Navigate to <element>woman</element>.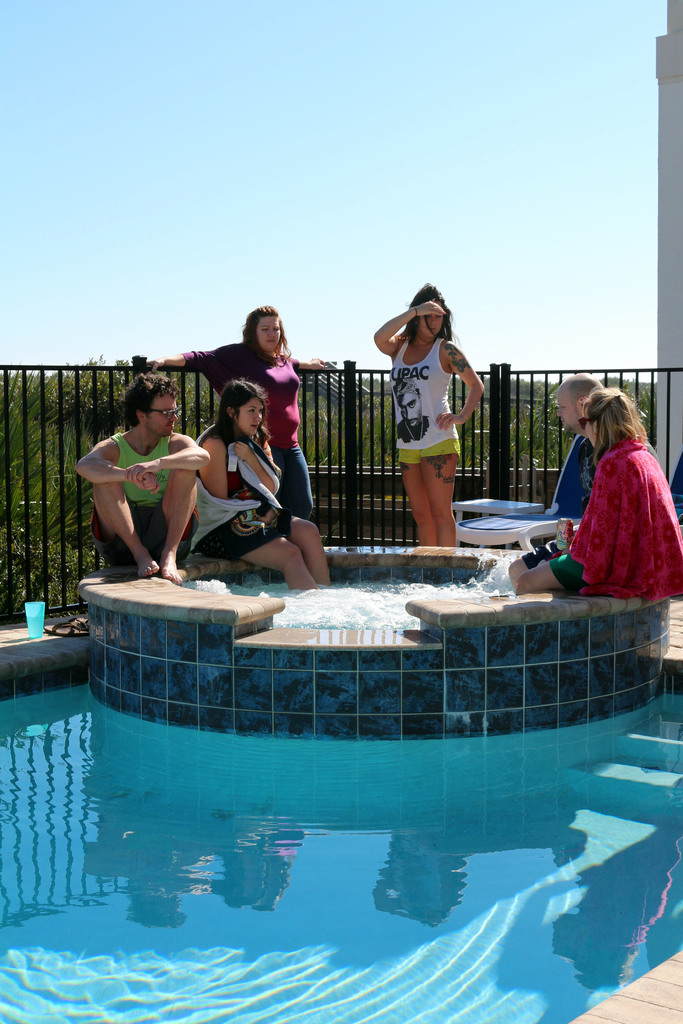
Navigation target: pyautogui.locateOnScreen(135, 292, 325, 517).
